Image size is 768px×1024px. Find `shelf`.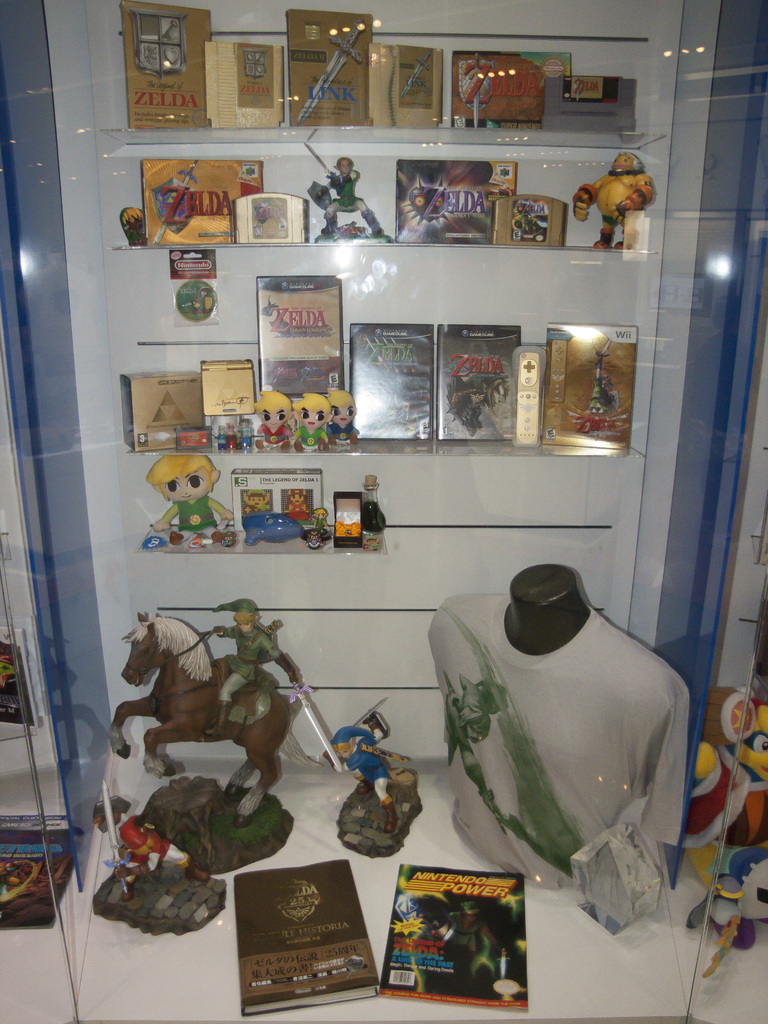
[148,476,671,552].
